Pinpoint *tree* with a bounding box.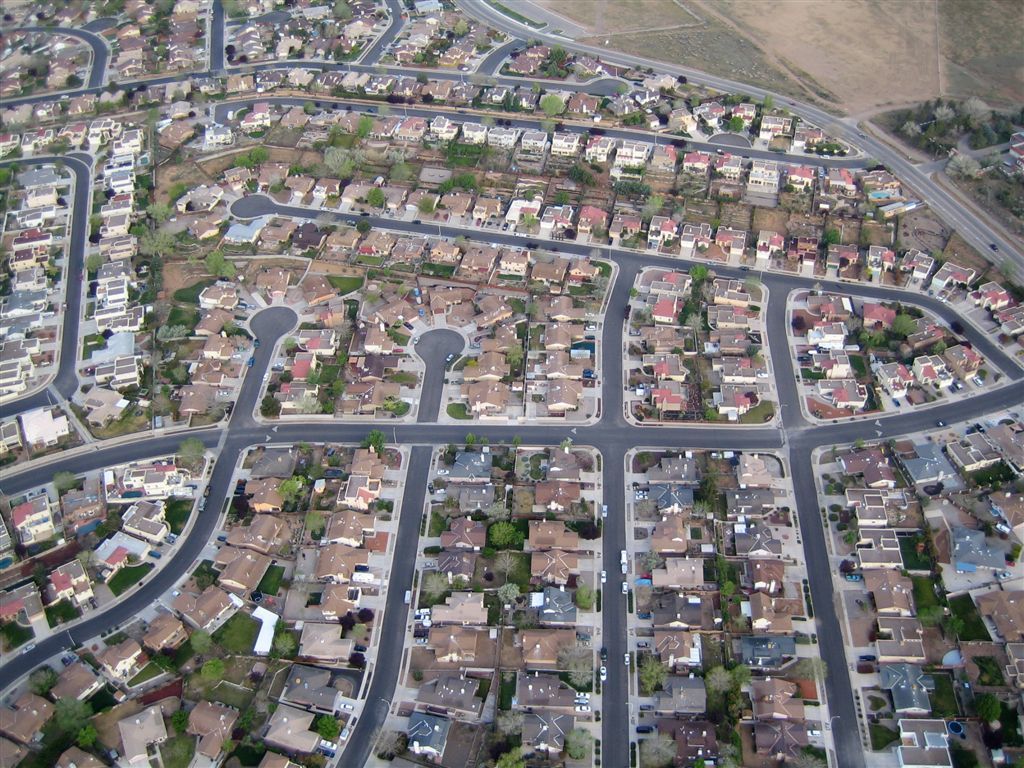
122, 82, 148, 101.
